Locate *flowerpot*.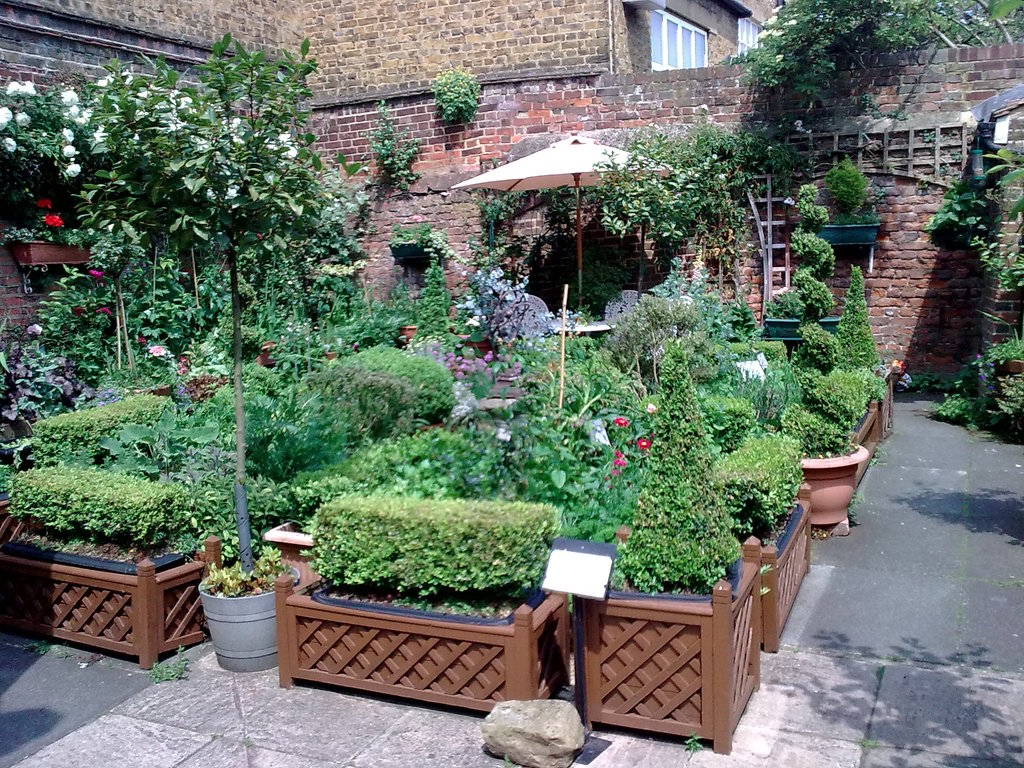
Bounding box: locate(200, 552, 298, 669).
